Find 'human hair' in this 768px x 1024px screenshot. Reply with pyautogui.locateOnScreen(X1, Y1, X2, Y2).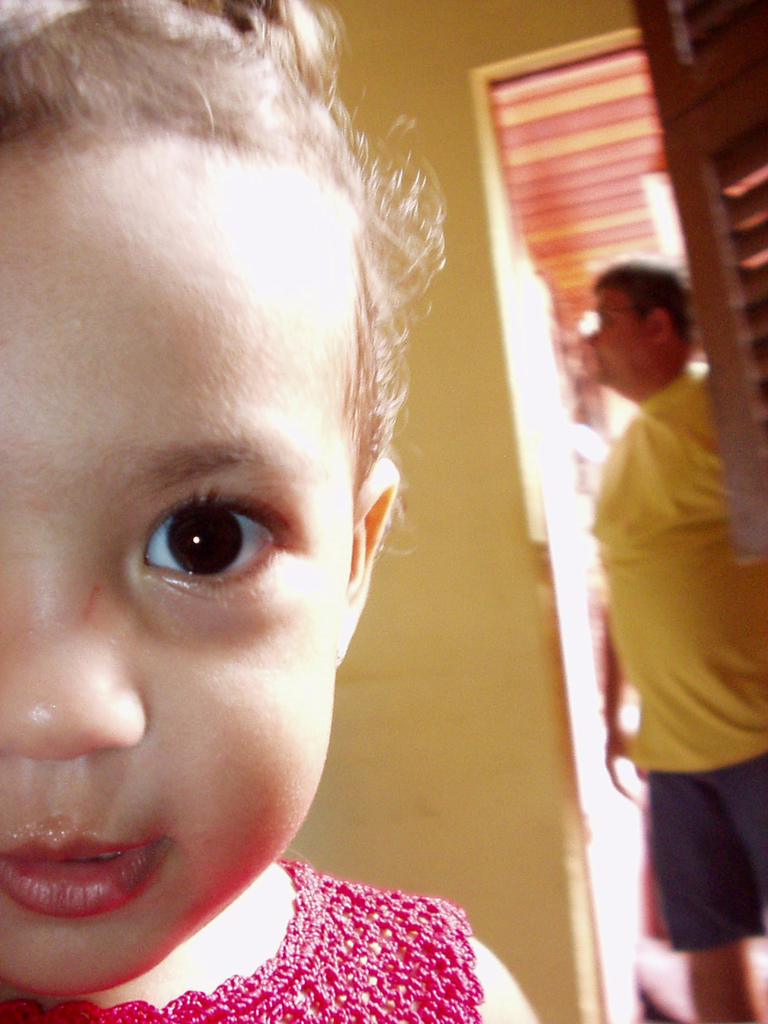
pyautogui.locateOnScreen(597, 259, 689, 334).
